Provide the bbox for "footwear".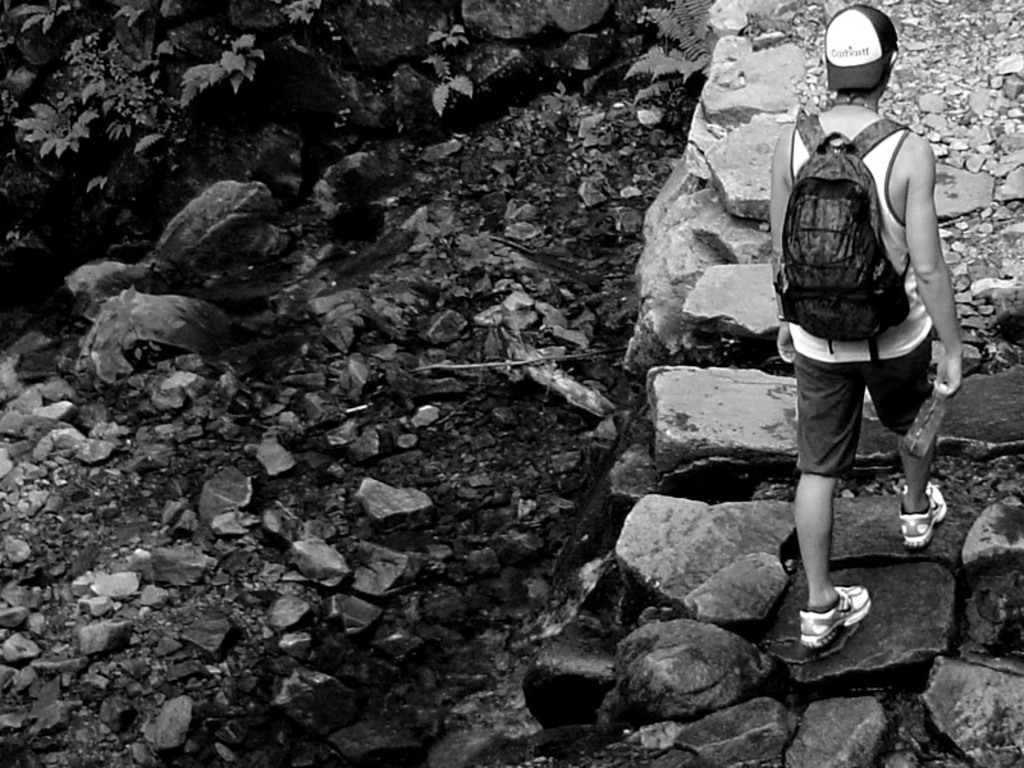
<box>797,577,872,657</box>.
